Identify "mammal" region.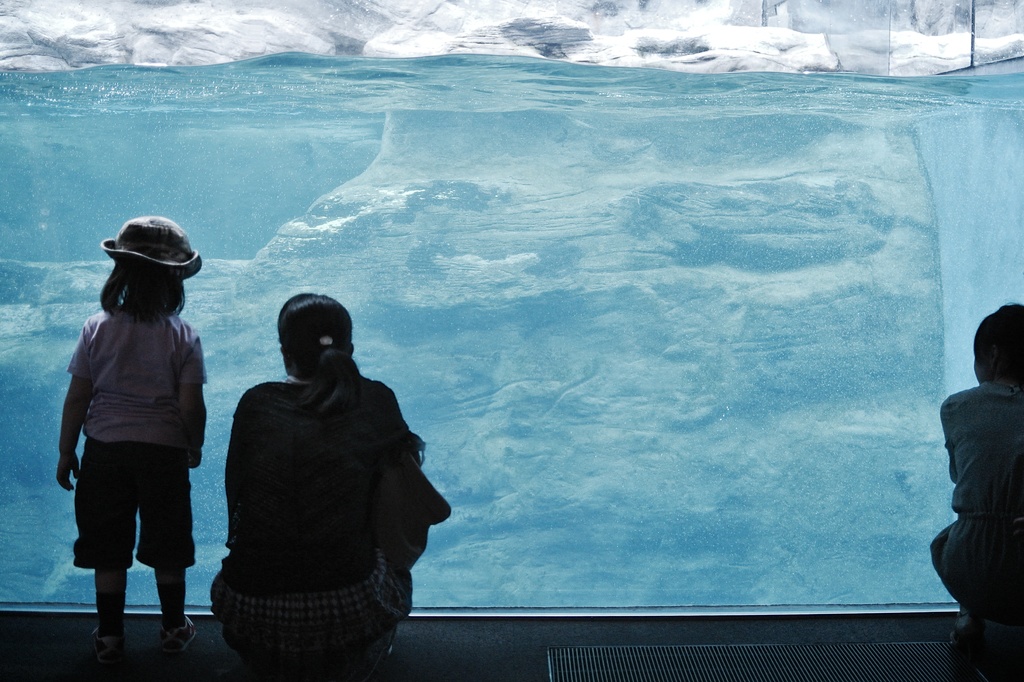
Region: locate(214, 283, 450, 666).
